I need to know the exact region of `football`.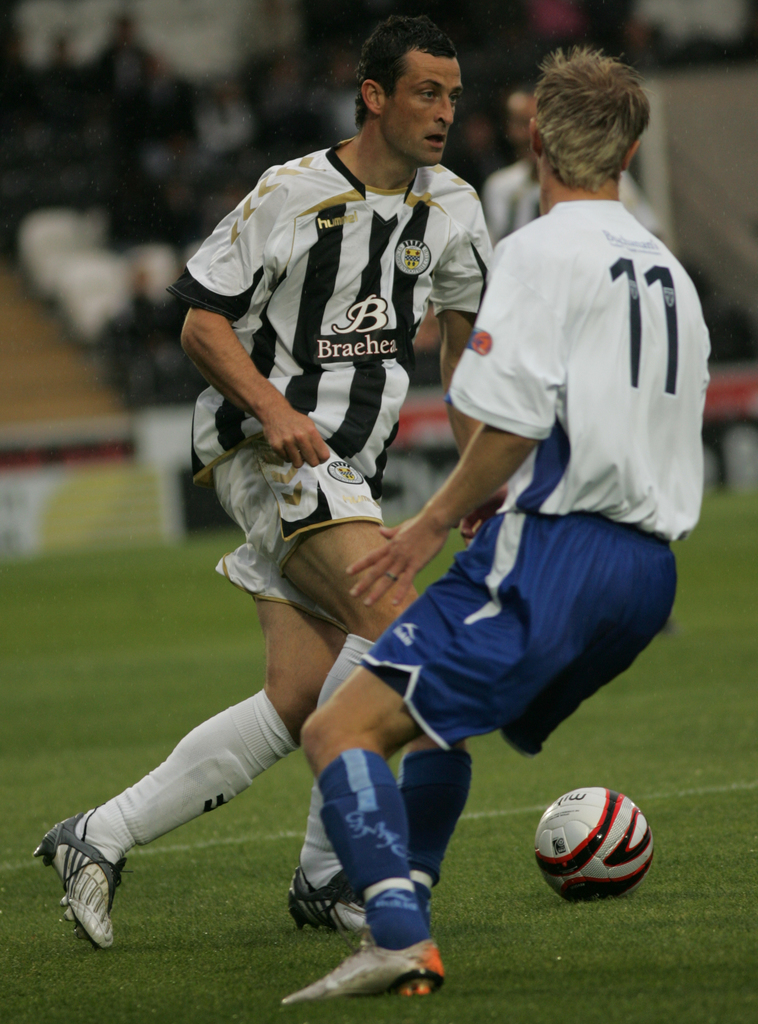
Region: detection(533, 788, 648, 900).
